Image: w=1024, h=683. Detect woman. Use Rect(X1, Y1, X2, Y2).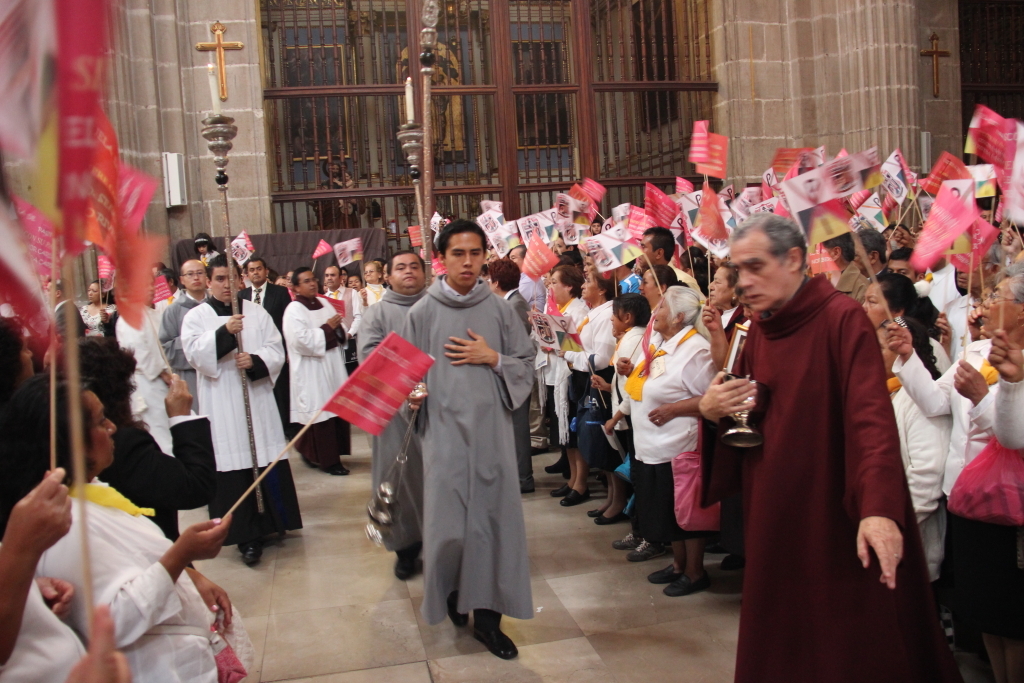
Rect(620, 280, 718, 600).
